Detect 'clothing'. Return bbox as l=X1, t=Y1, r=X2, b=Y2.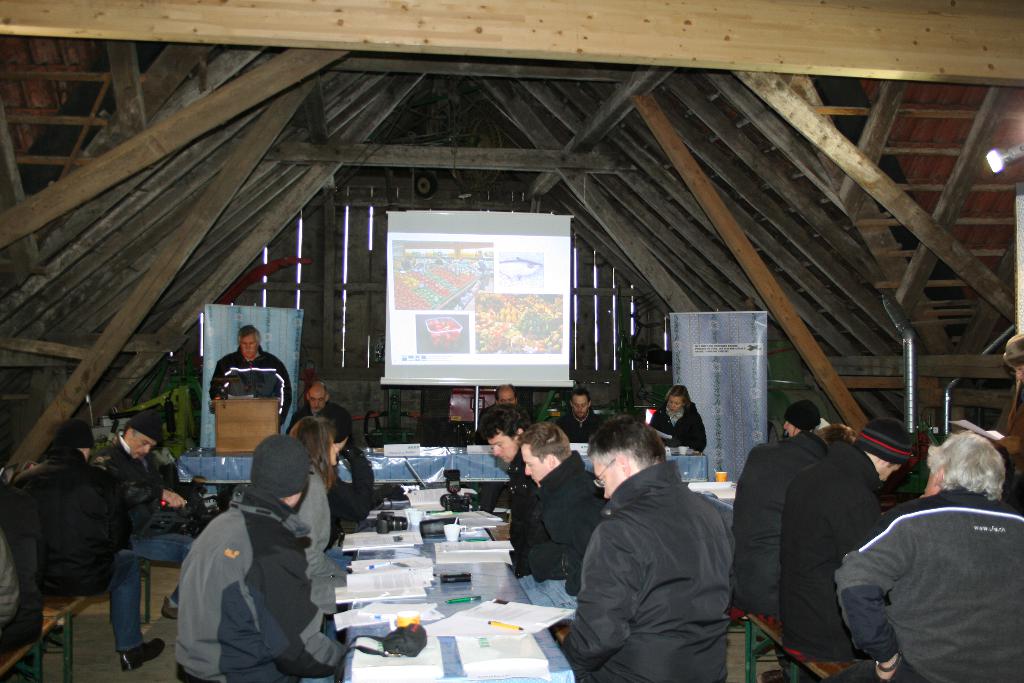
l=557, t=404, r=602, b=442.
